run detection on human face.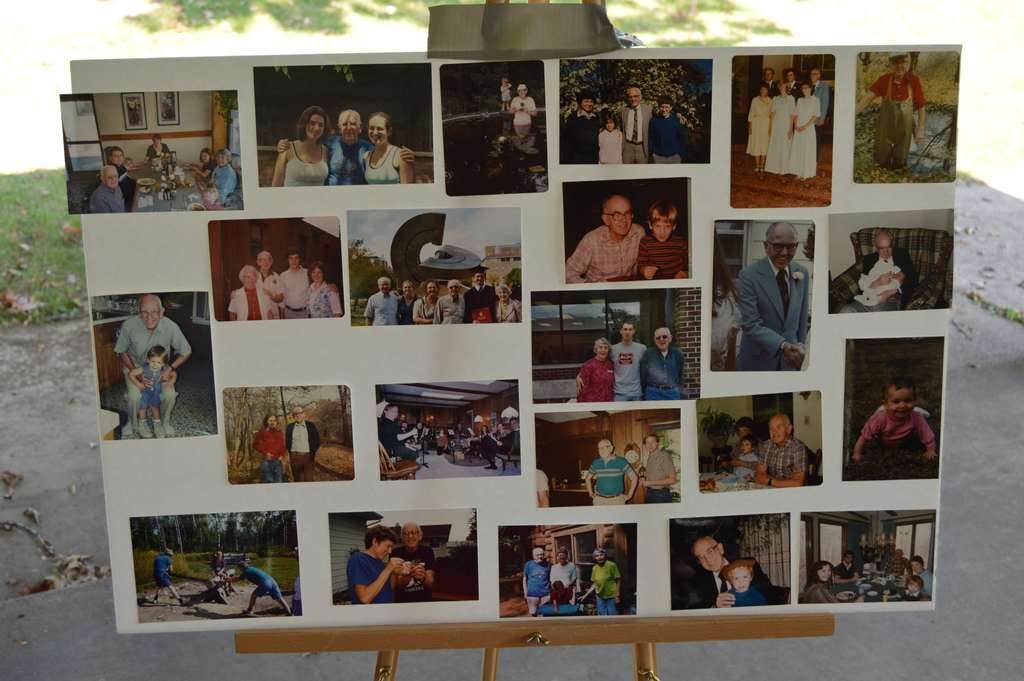
Result: detection(909, 556, 929, 569).
